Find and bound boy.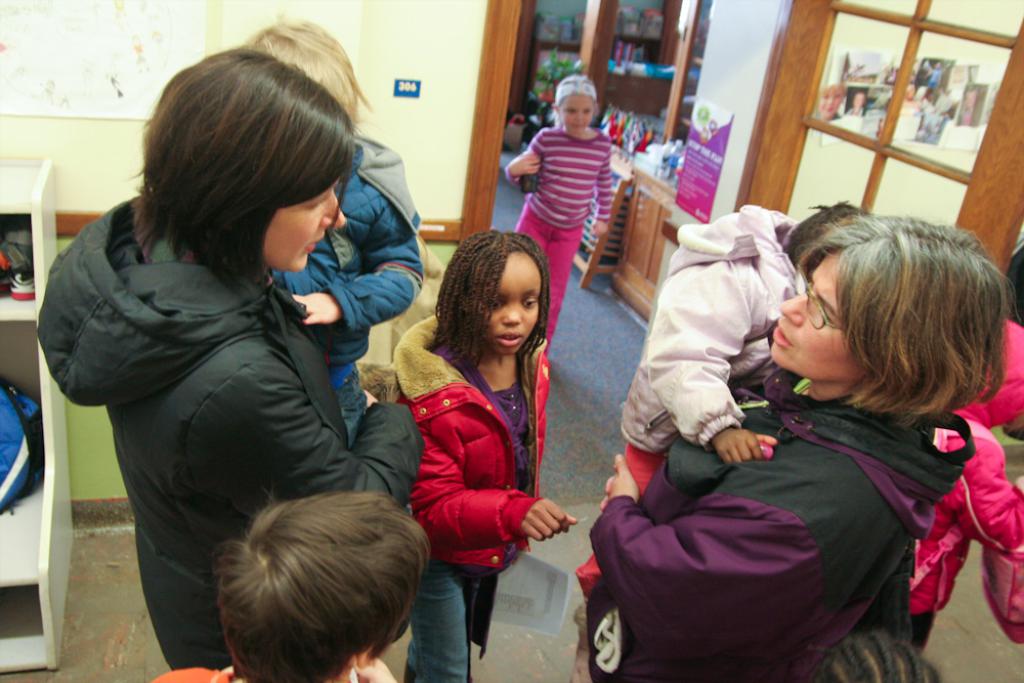
Bound: <bbox>119, 492, 393, 682</bbox>.
